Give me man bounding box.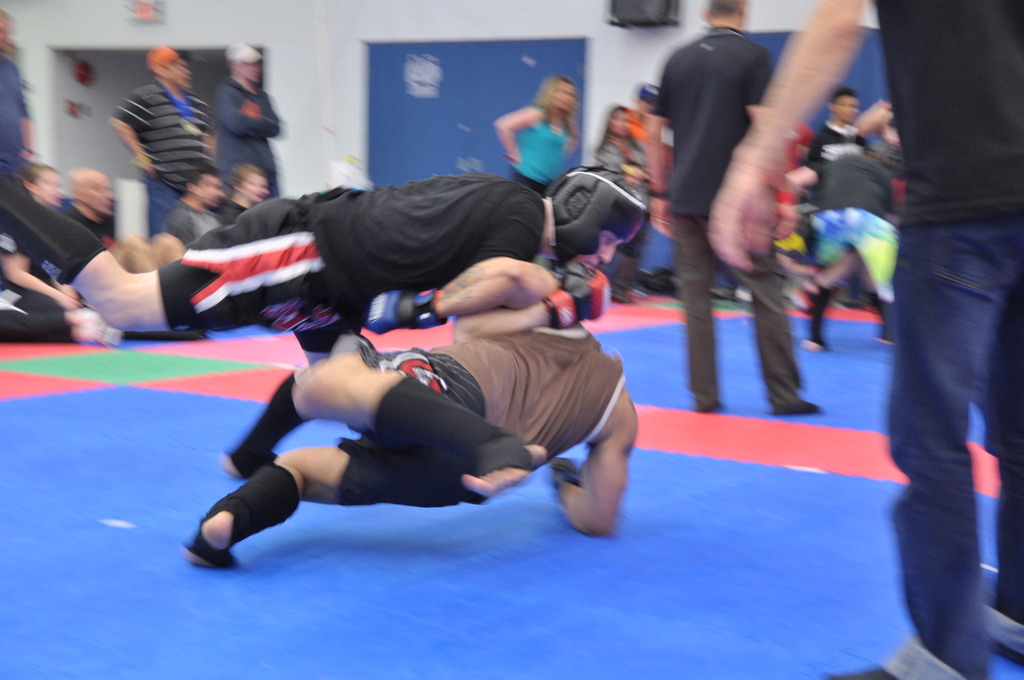
(x1=705, y1=0, x2=1023, y2=679).
